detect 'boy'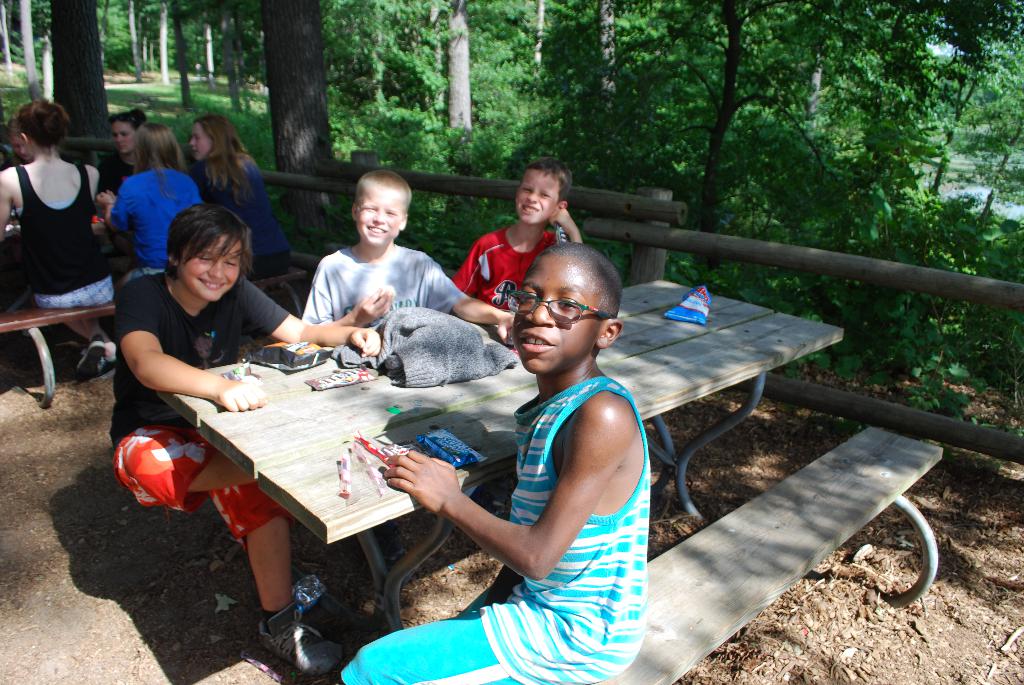
Rect(301, 169, 516, 349)
